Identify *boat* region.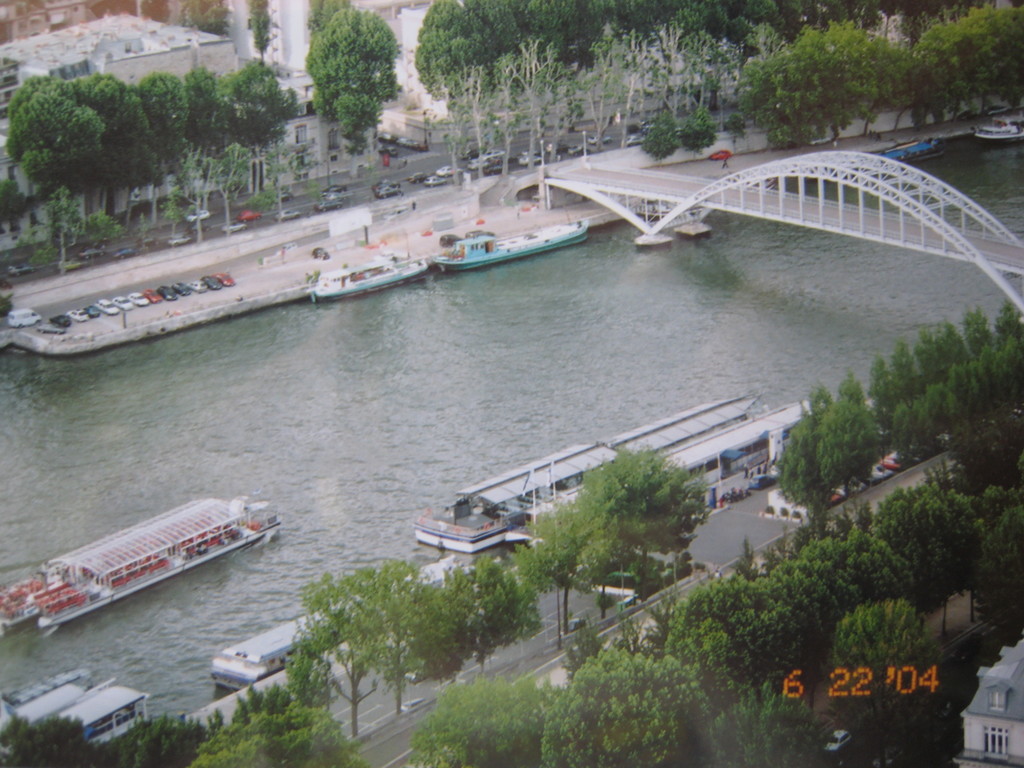
Region: select_region(415, 439, 614, 579).
